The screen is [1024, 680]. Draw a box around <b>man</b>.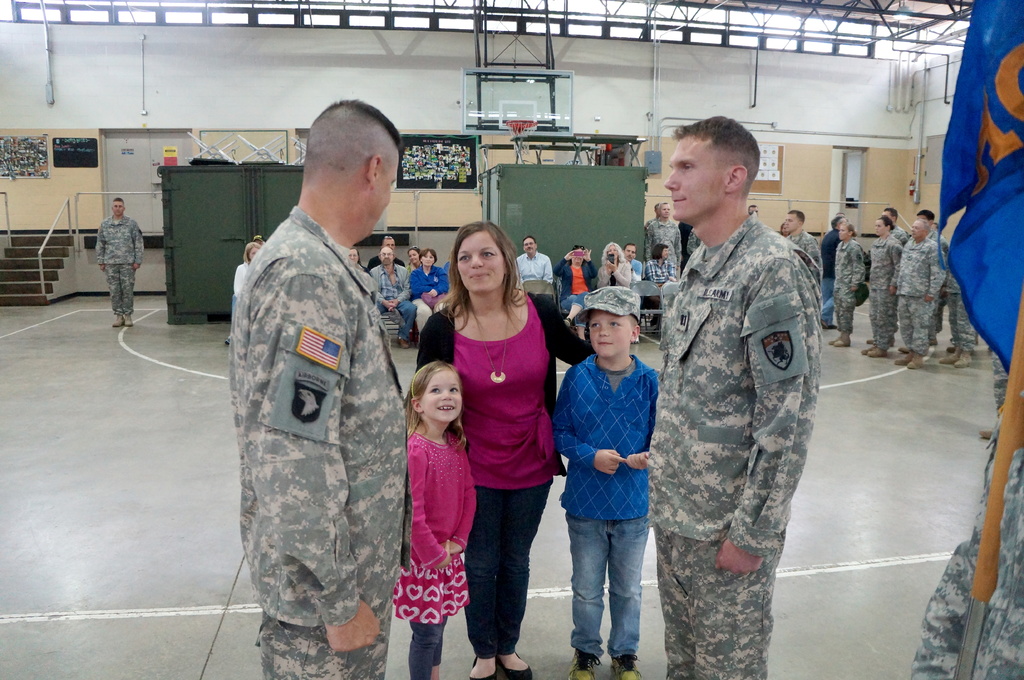
rect(646, 202, 682, 285).
